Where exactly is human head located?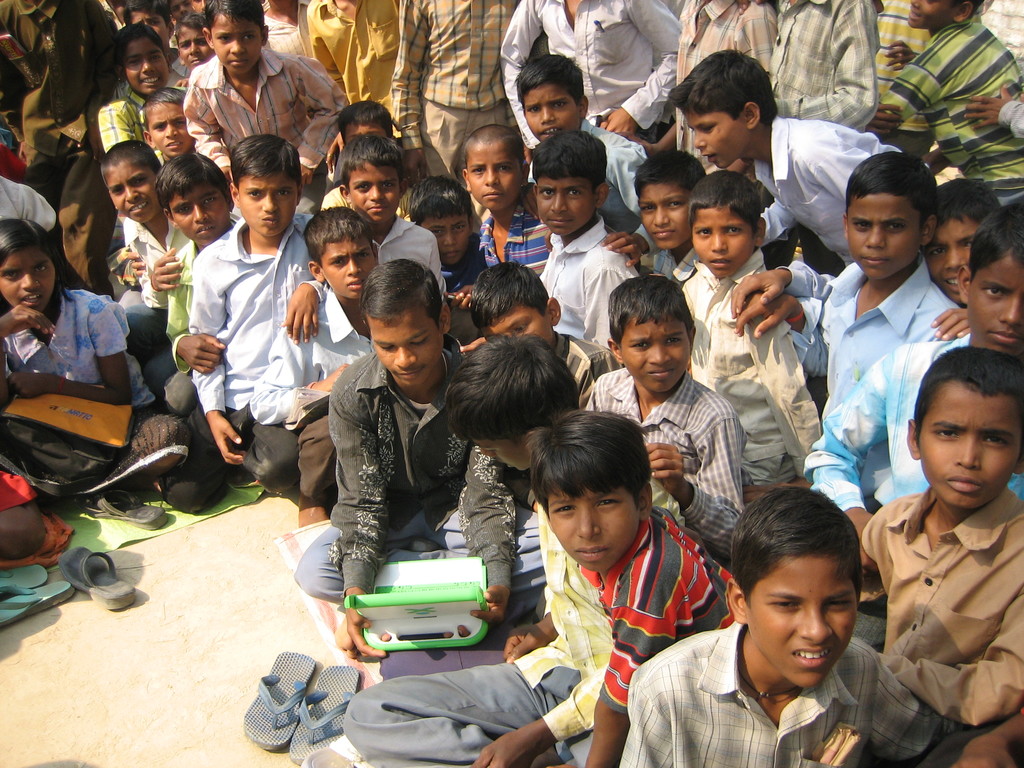
Its bounding box is locate(906, 342, 1023, 516).
